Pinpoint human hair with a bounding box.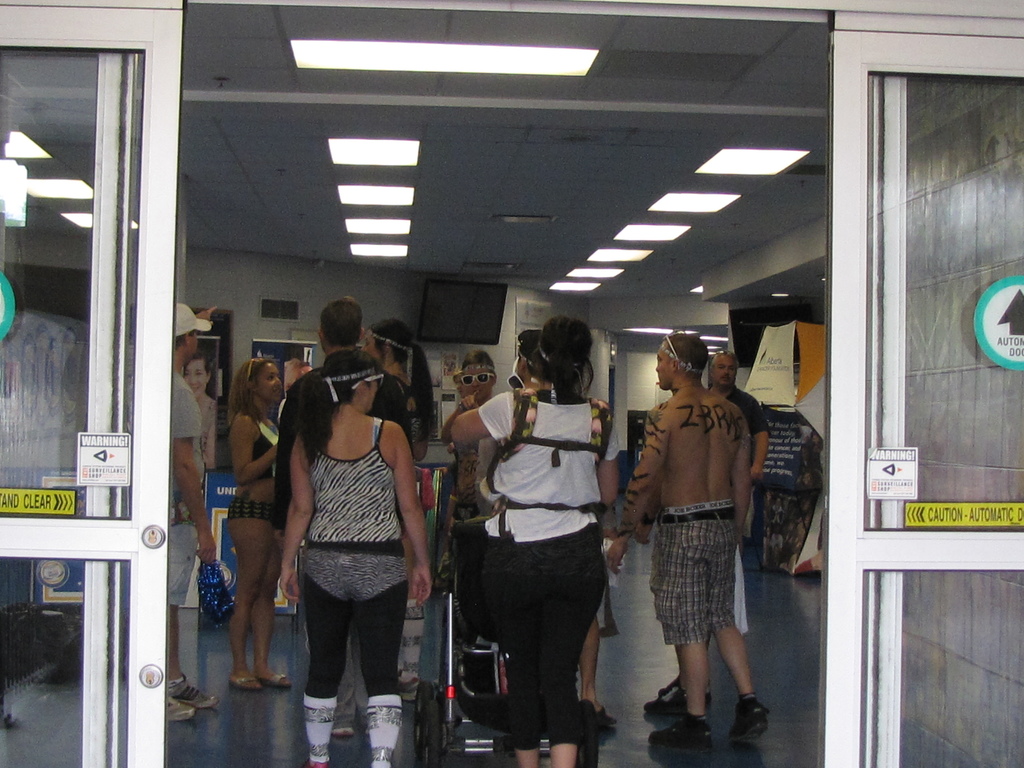
Rect(714, 349, 742, 377).
